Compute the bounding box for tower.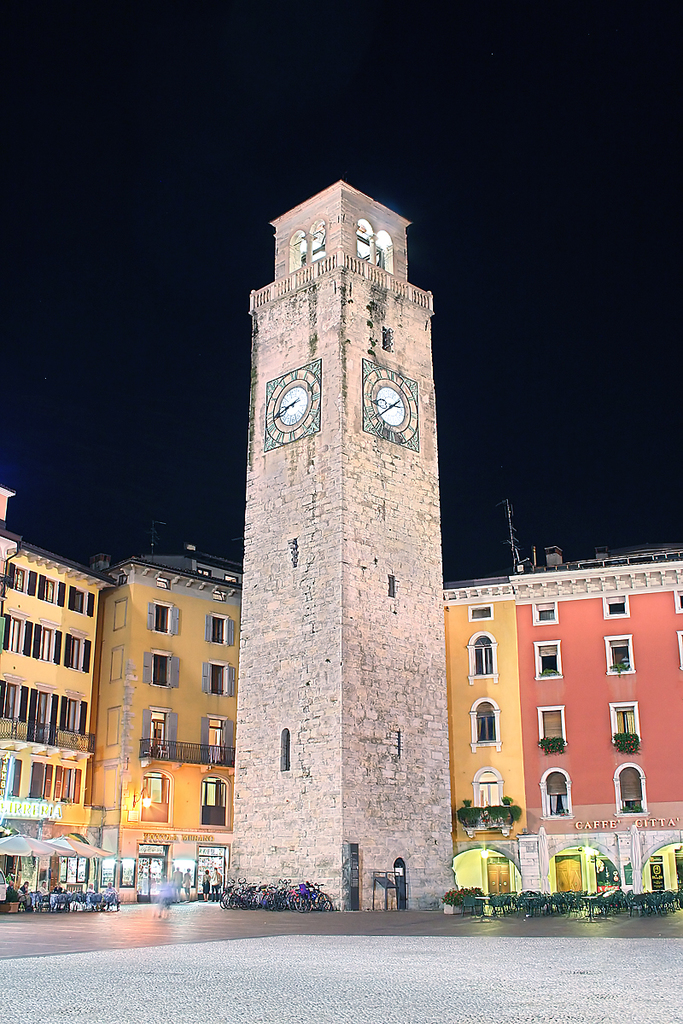
crop(218, 168, 470, 868).
